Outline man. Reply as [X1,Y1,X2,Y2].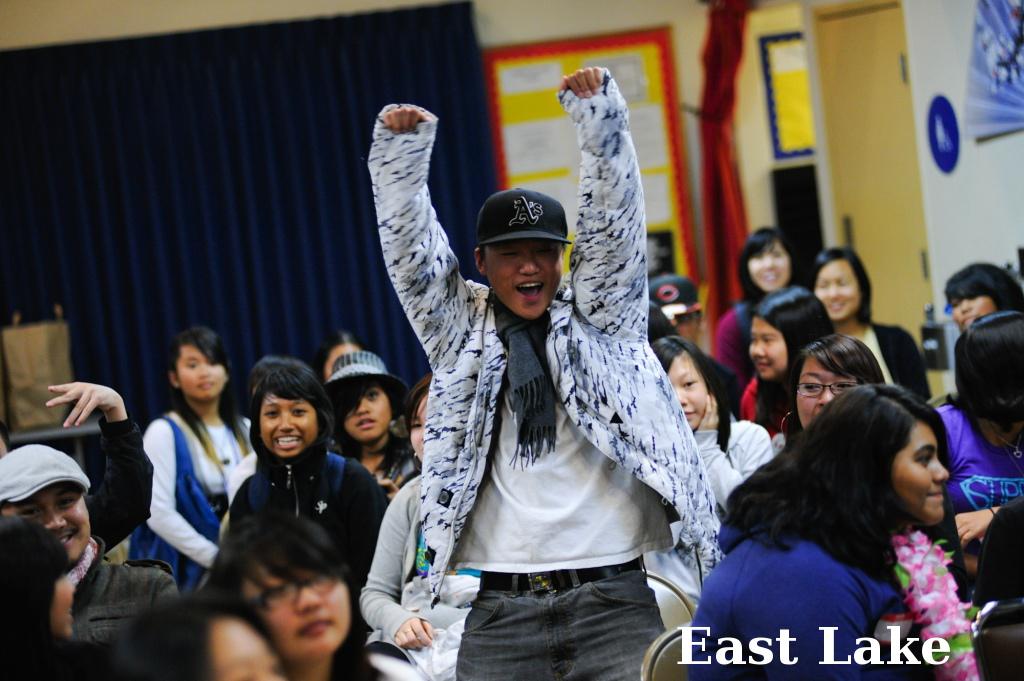
[0,439,181,654].
